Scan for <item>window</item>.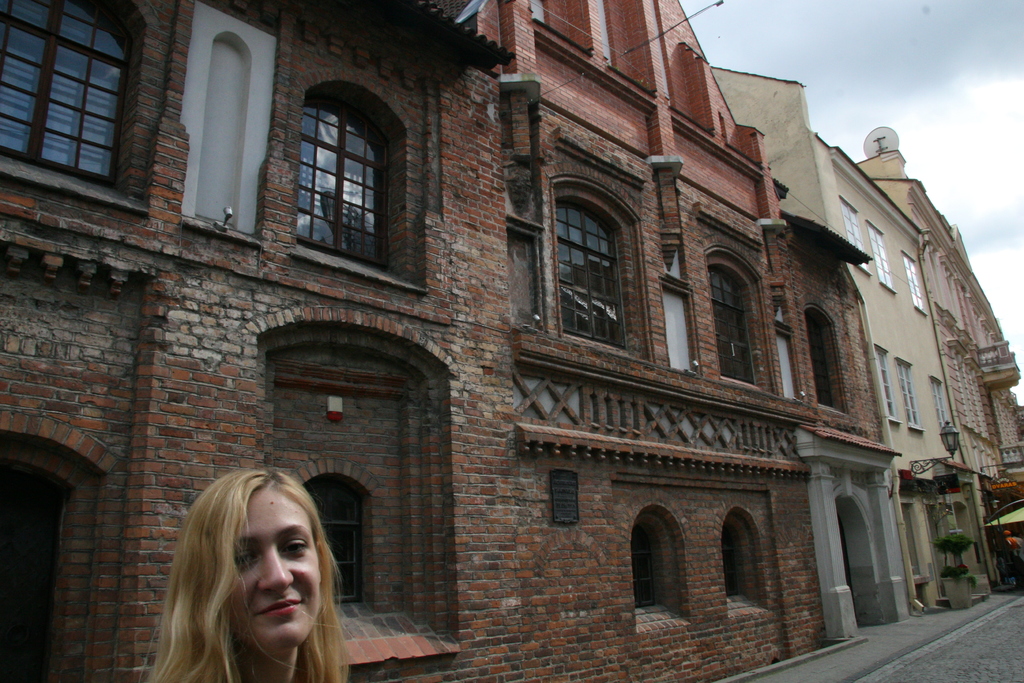
Scan result: {"left": 903, "top": 251, "right": 927, "bottom": 317}.
